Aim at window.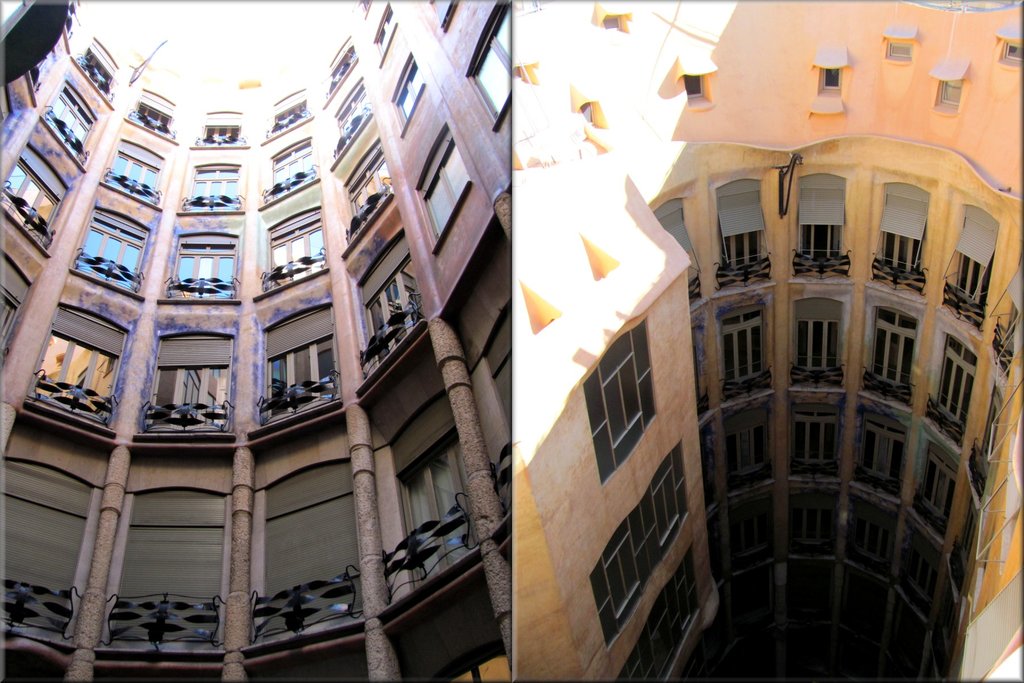
Aimed at 956 251 991 319.
